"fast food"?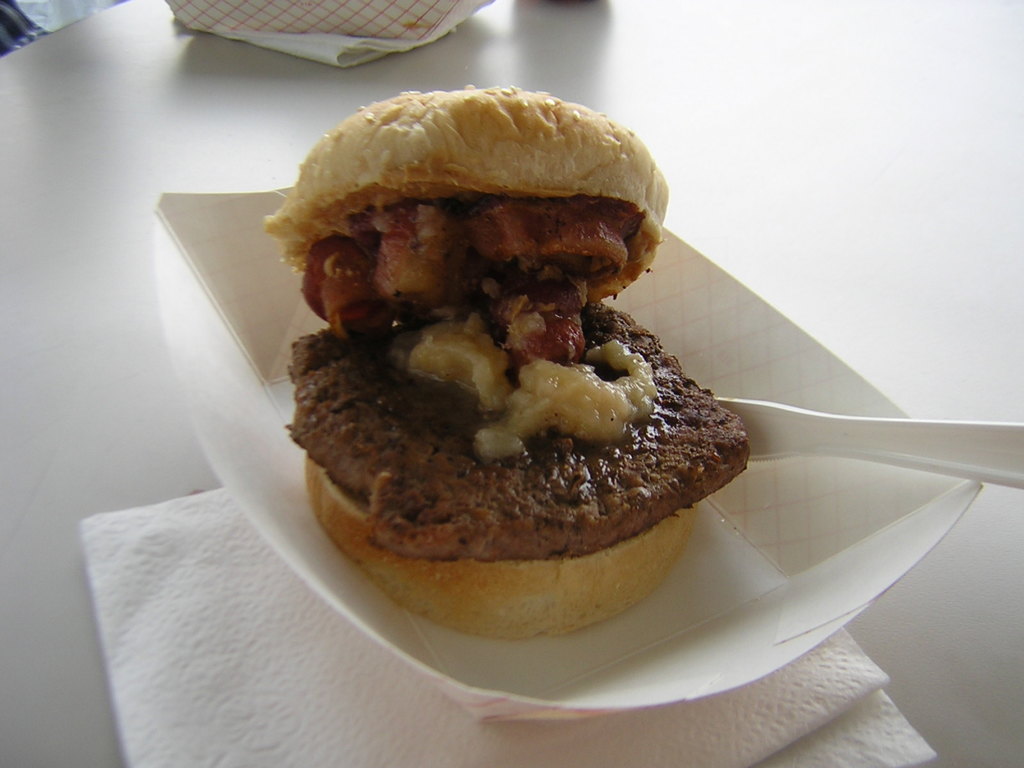
box(258, 73, 710, 477)
